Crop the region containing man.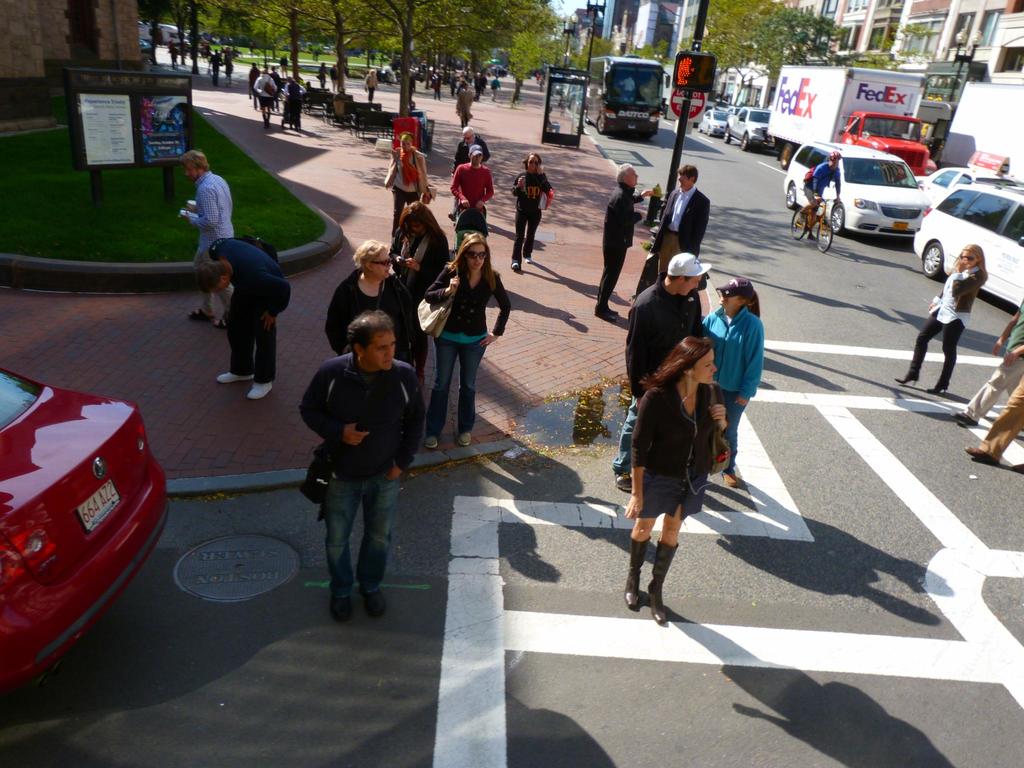
Crop region: region(956, 300, 1023, 426).
